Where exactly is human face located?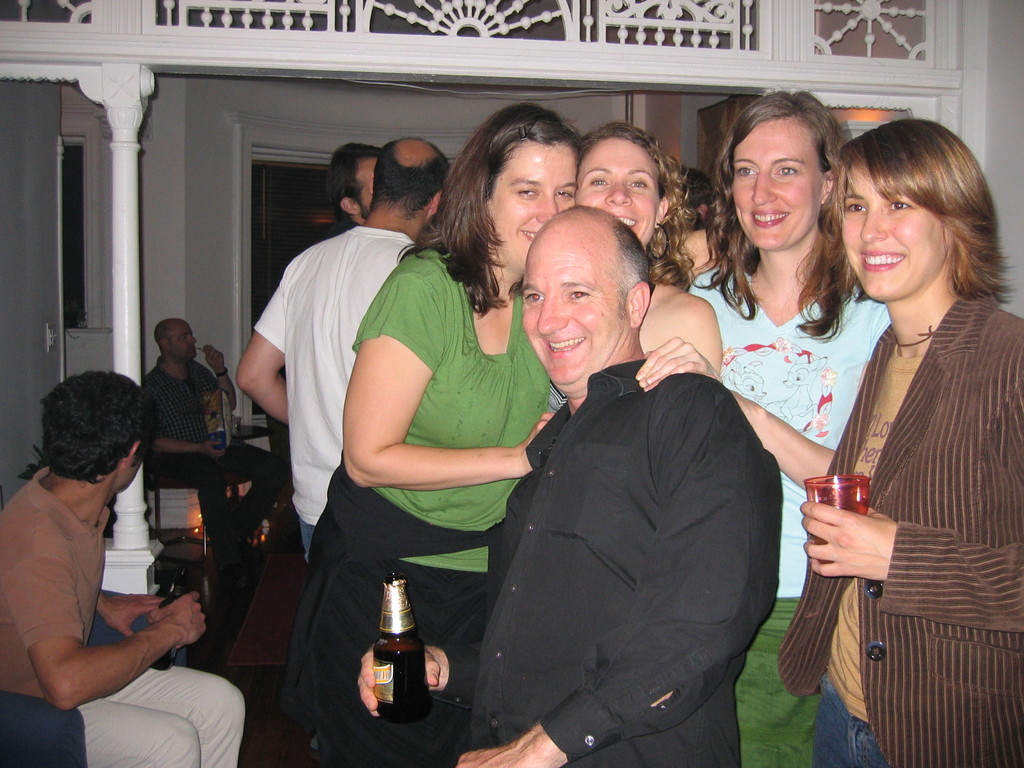
Its bounding box is (x1=728, y1=113, x2=821, y2=246).
